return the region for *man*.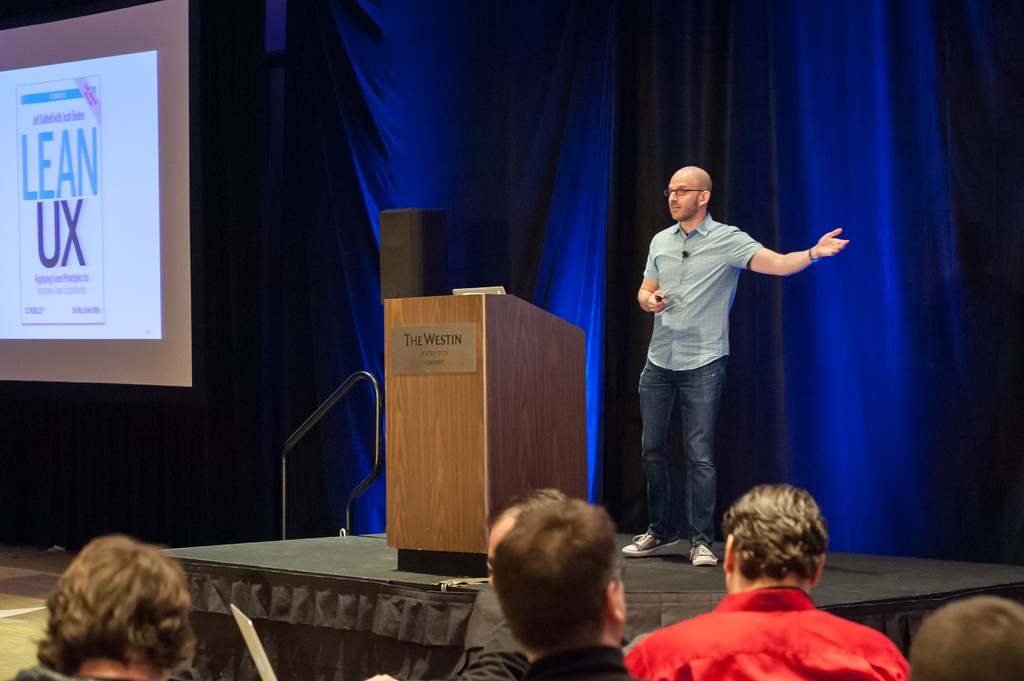
Rect(3, 531, 209, 680).
